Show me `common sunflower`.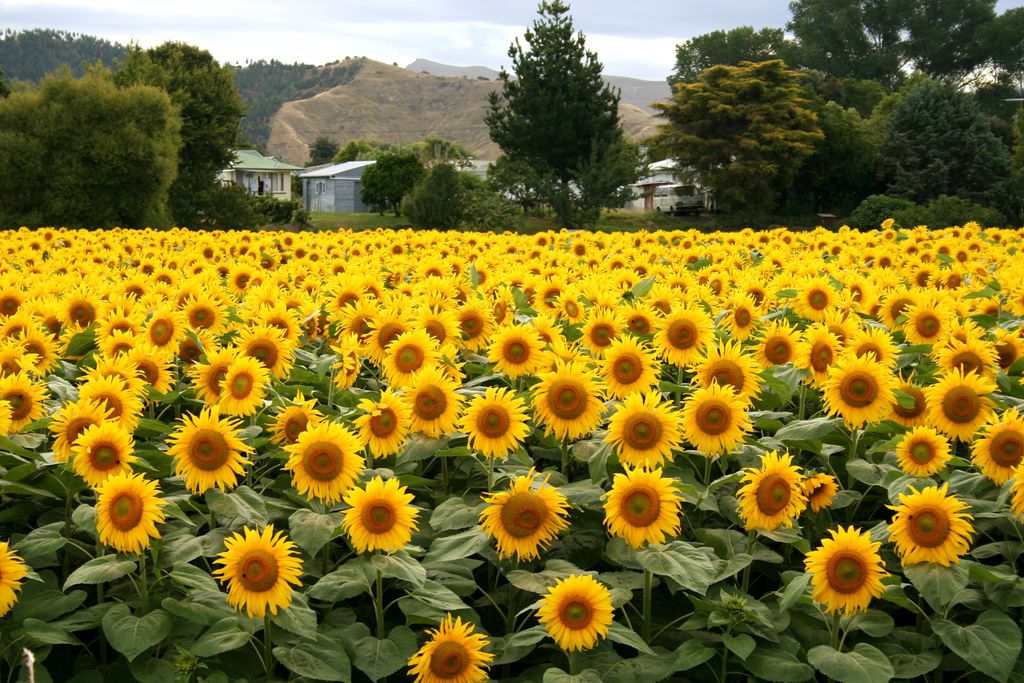
`common sunflower` is here: l=294, t=419, r=359, b=503.
